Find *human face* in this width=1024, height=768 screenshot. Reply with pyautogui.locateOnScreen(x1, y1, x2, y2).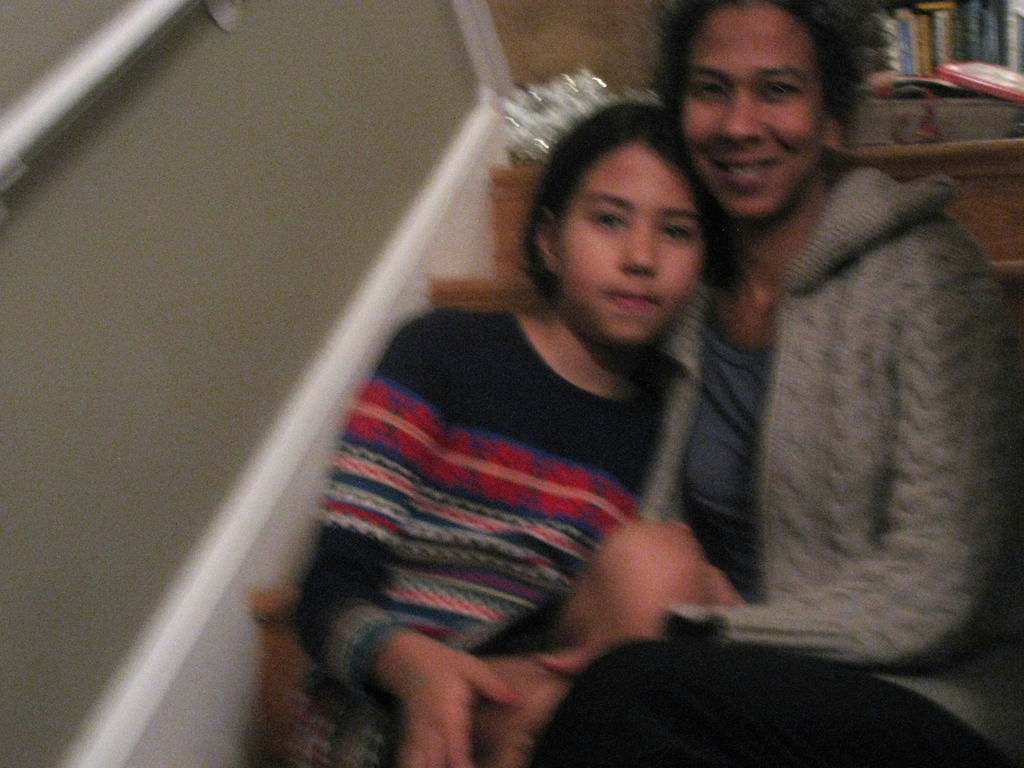
pyautogui.locateOnScreen(680, 0, 824, 221).
